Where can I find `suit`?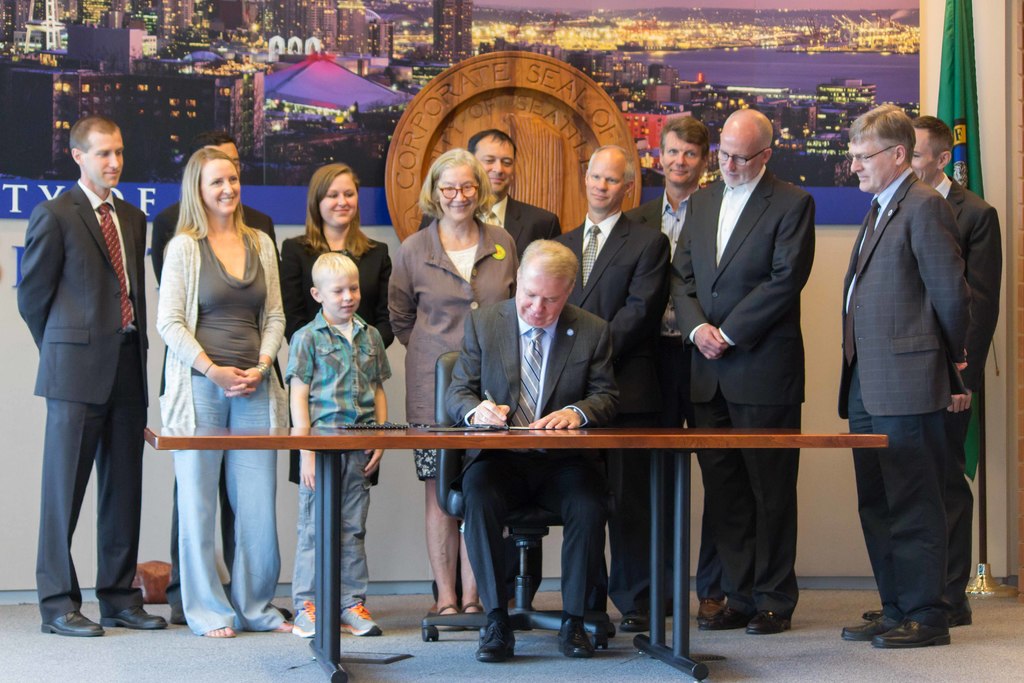
You can find it at pyautogui.locateOnScreen(668, 163, 817, 621).
